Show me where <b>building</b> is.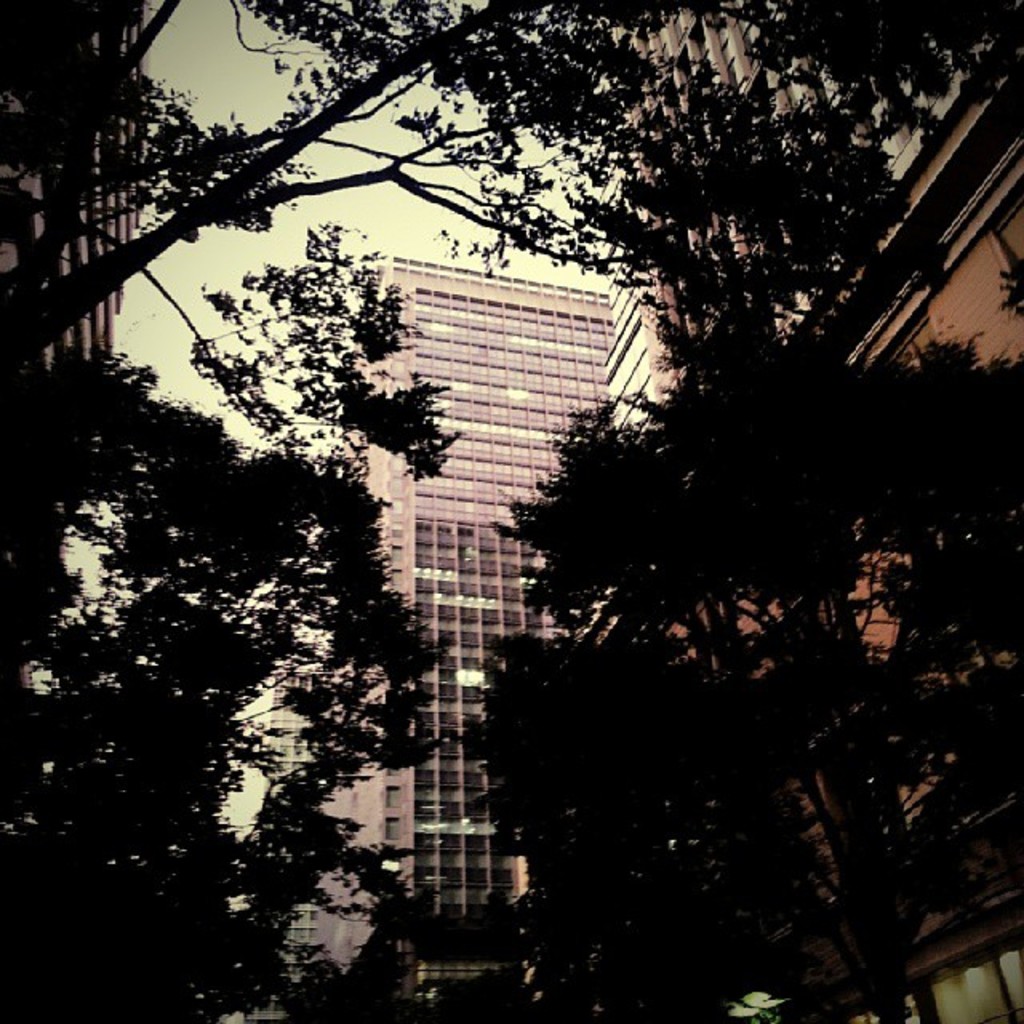
<b>building</b> is at (261,256,611,1022).
